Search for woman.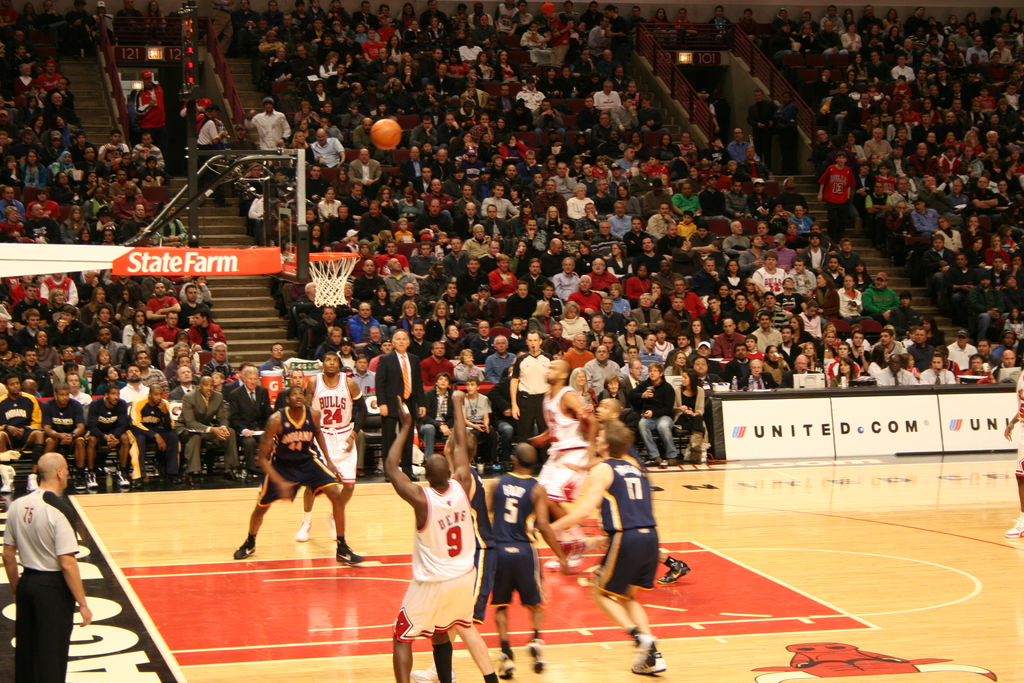
Found at Rect(916, 316, 943, 349).
